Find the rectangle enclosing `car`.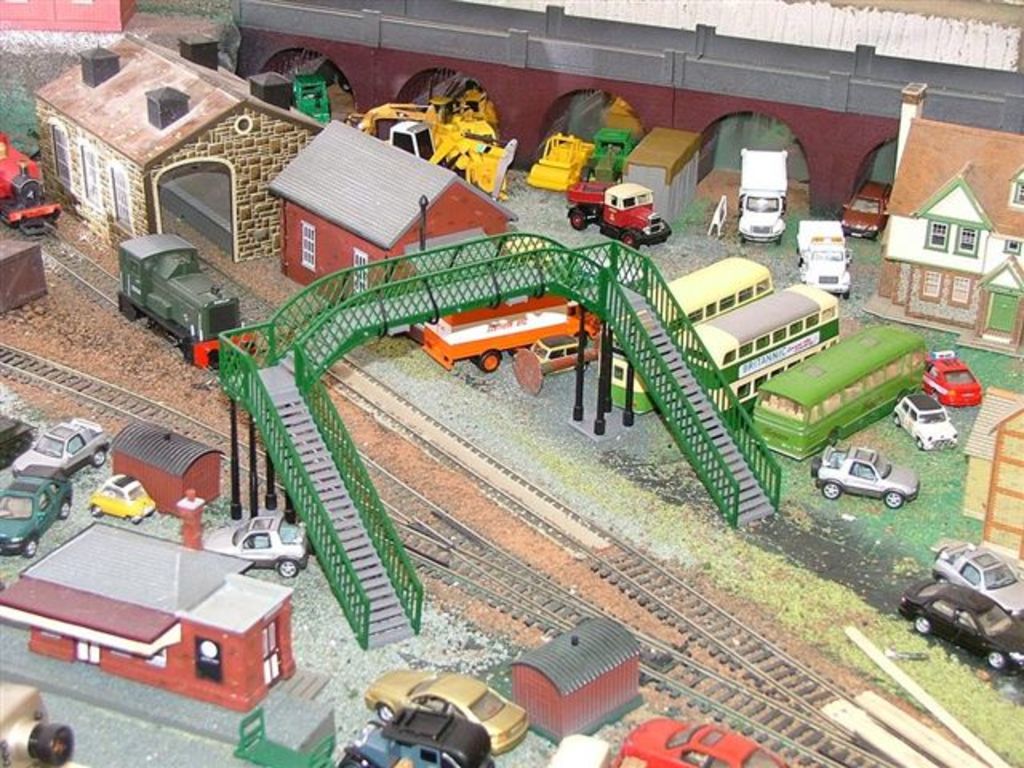
BBox(821, 446, 923, 515).
